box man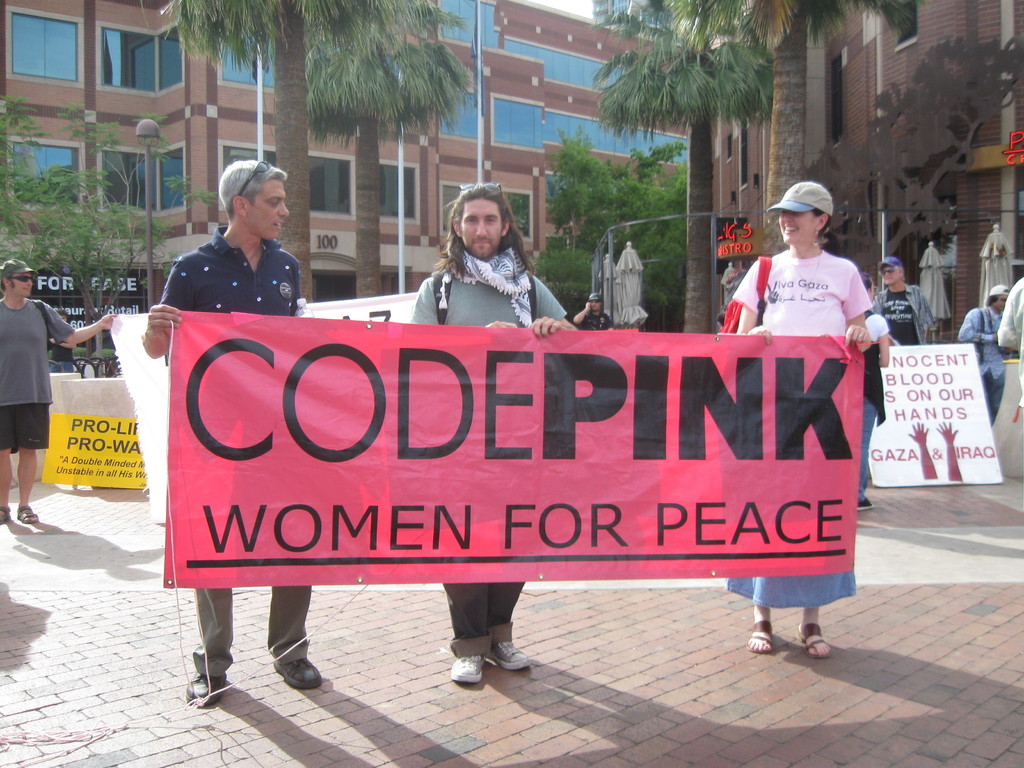
(999, 278, 1023, 440)
